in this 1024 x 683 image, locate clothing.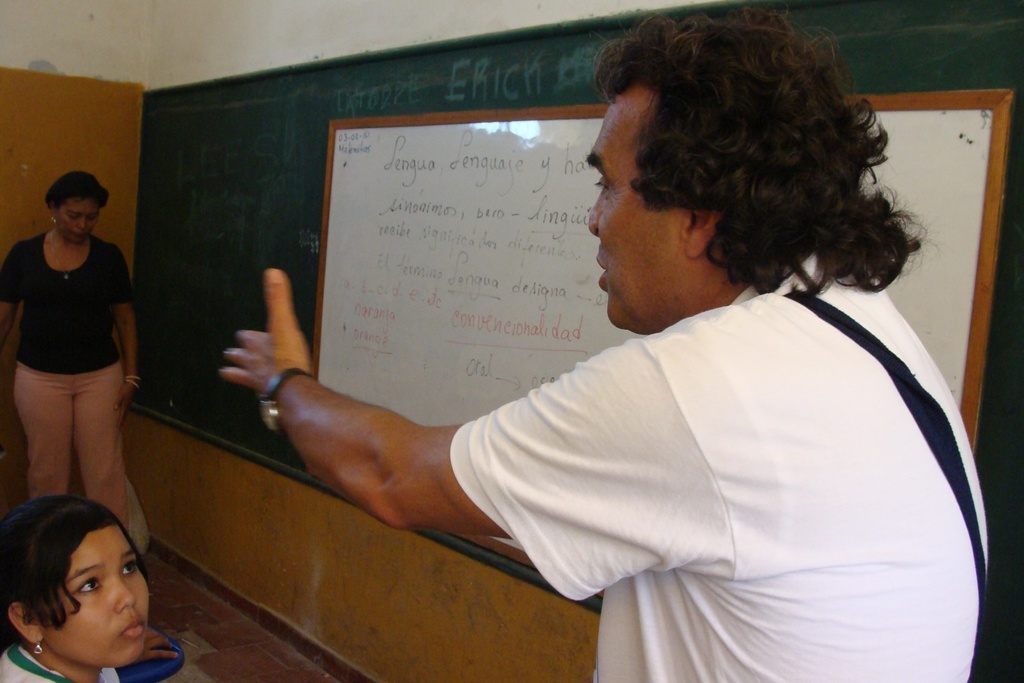
Bounding box: {"x1": 3, "y1": 637, "x2": 122, "y2": 682}.
